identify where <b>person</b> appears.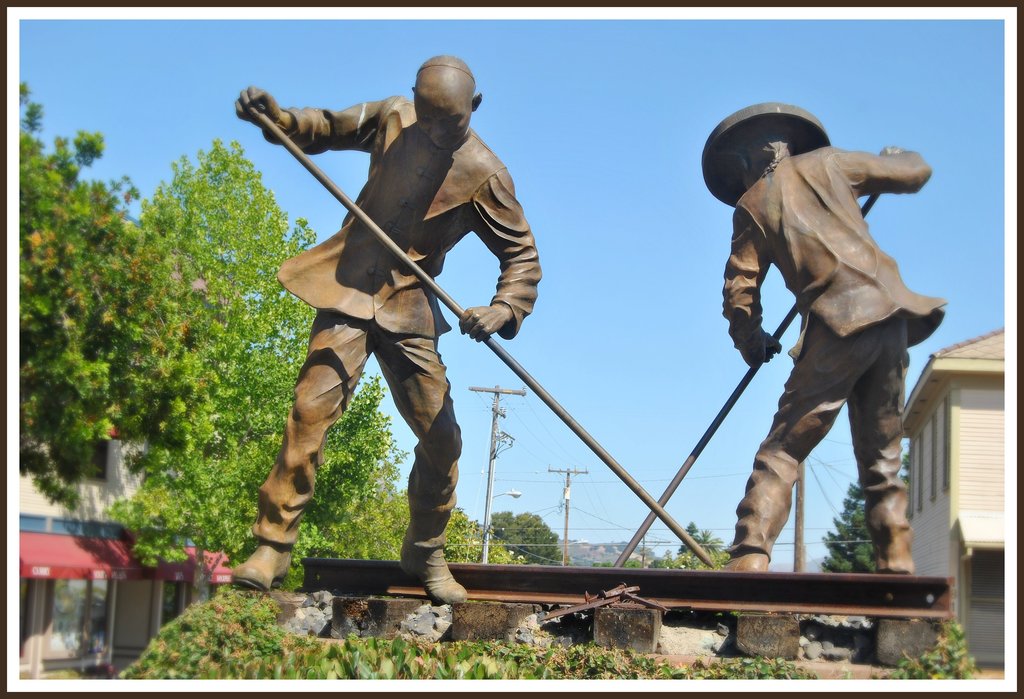
Appears at left=271, top=42, right=513, bottom=637.
